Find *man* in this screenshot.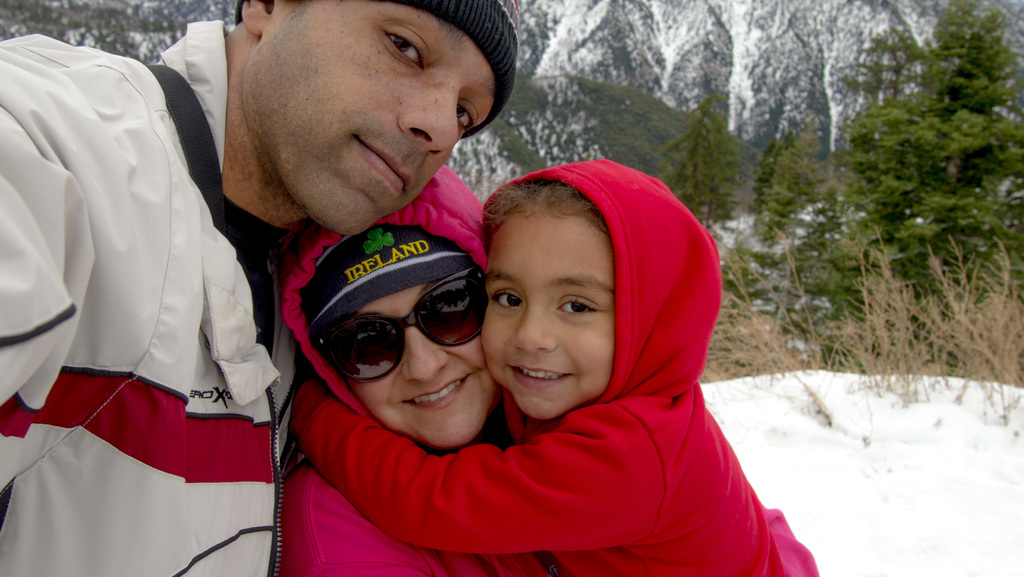
The bounding box for *man* is [left=0, top=0, right=528, bottom=576].
